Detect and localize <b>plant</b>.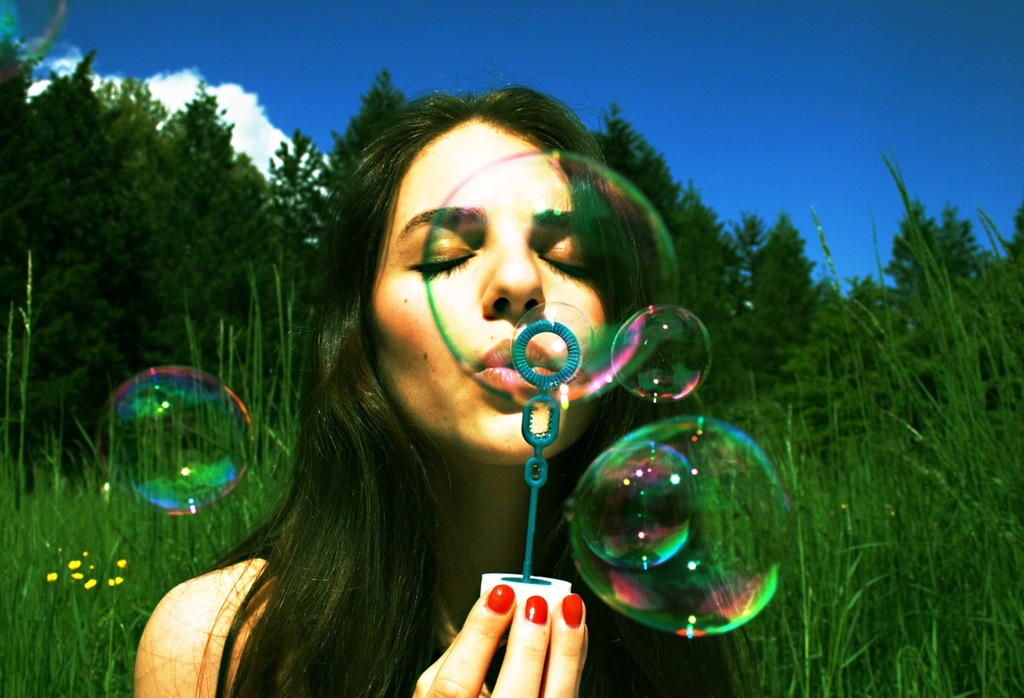
Localized at <bbox>33, 525, 156, 697</bbox>.
